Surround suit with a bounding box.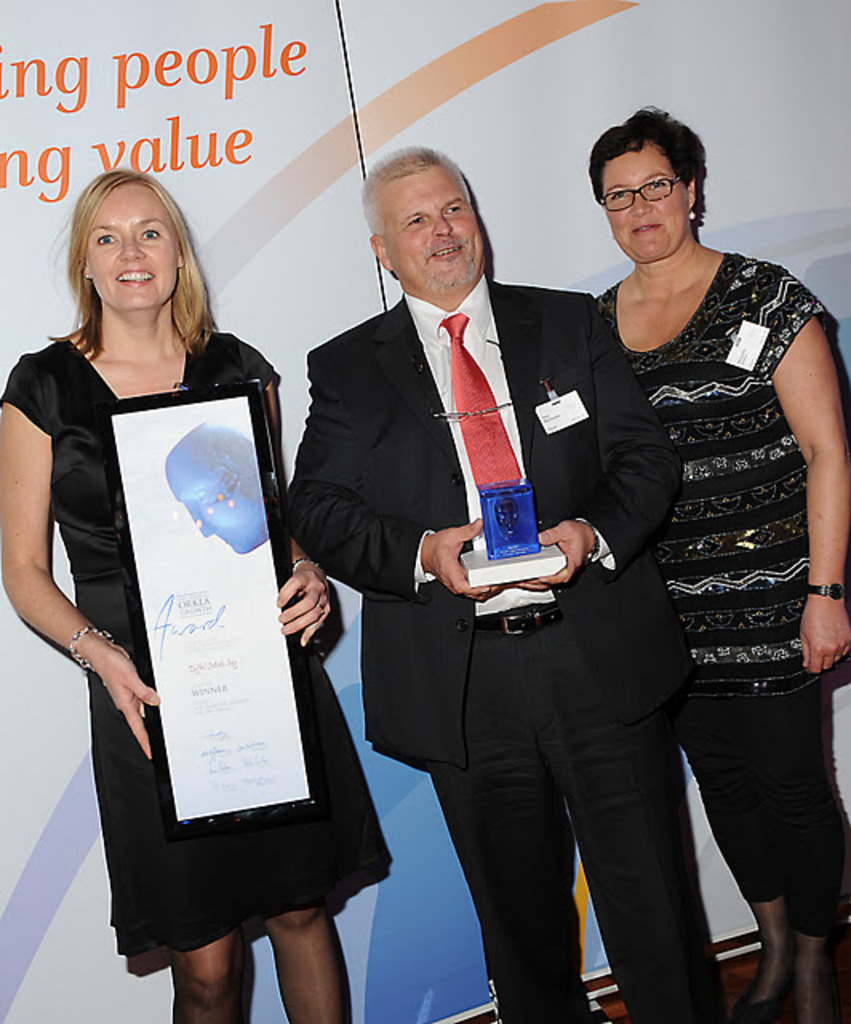
(312, 179, 667, 976).
